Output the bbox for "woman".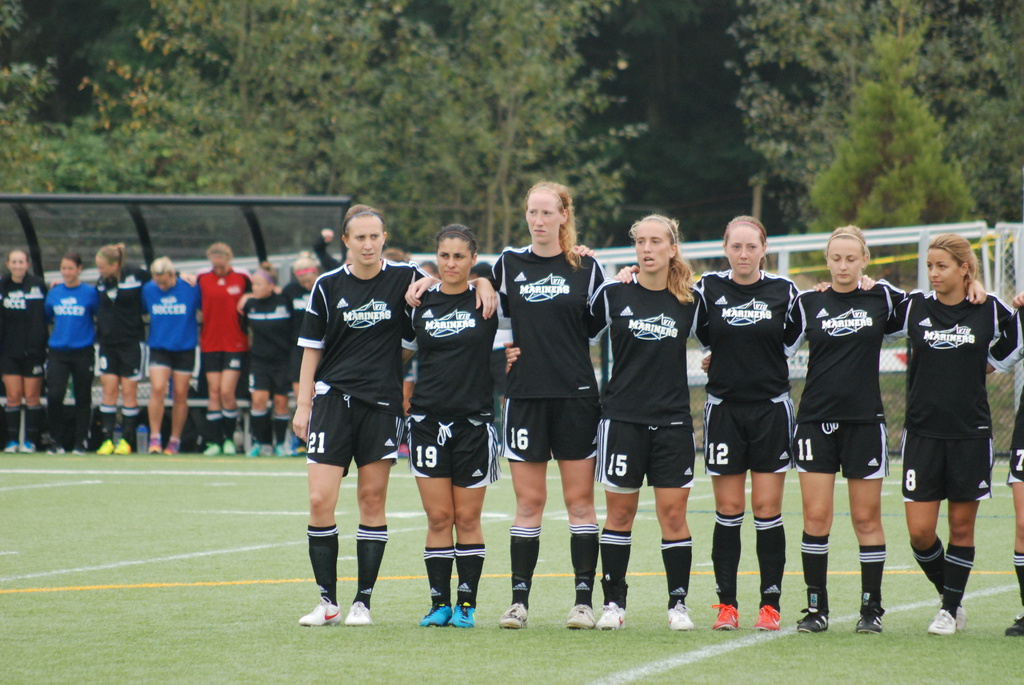
<bbox>230, 264, 296, 464</bbox>.
